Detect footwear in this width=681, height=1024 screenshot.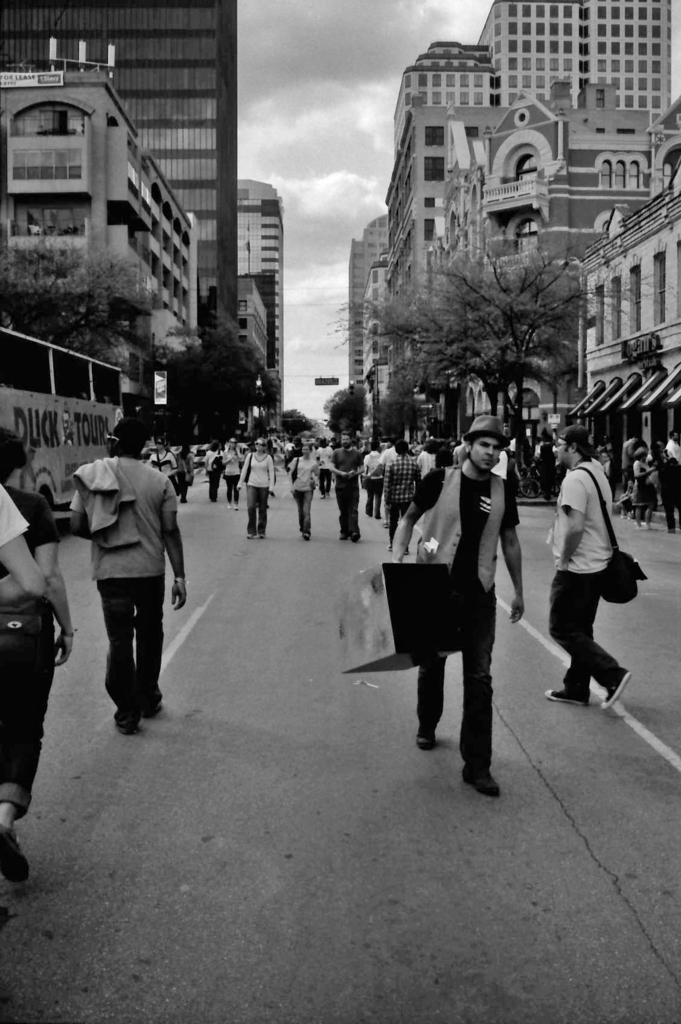
Detection: [387, 545, 392, 552].
